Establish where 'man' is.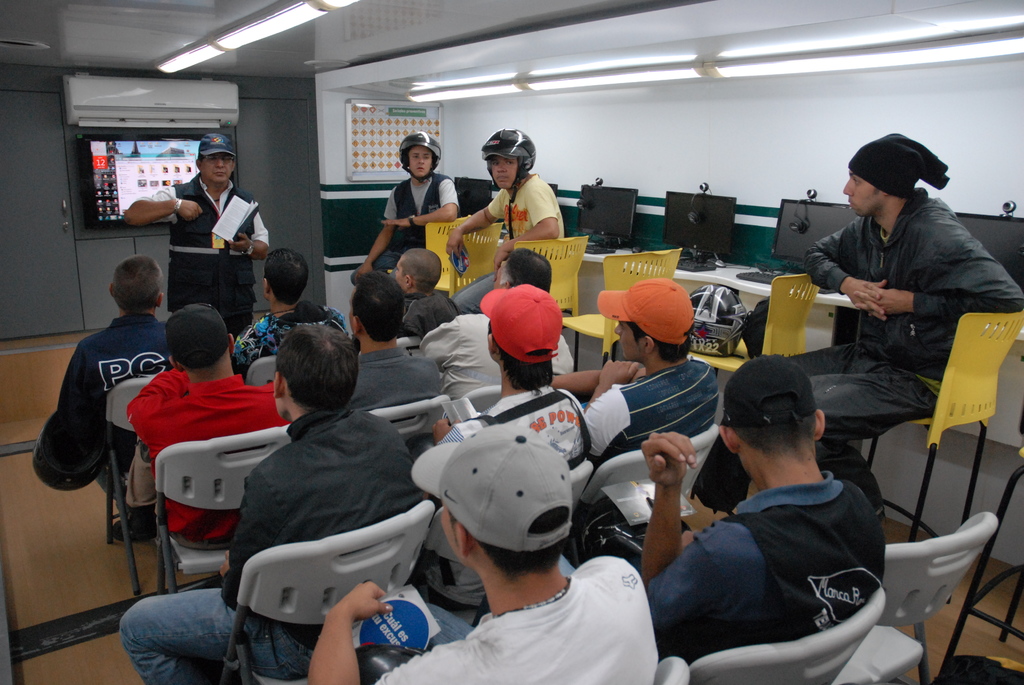
Established at 122/303/292/549.
